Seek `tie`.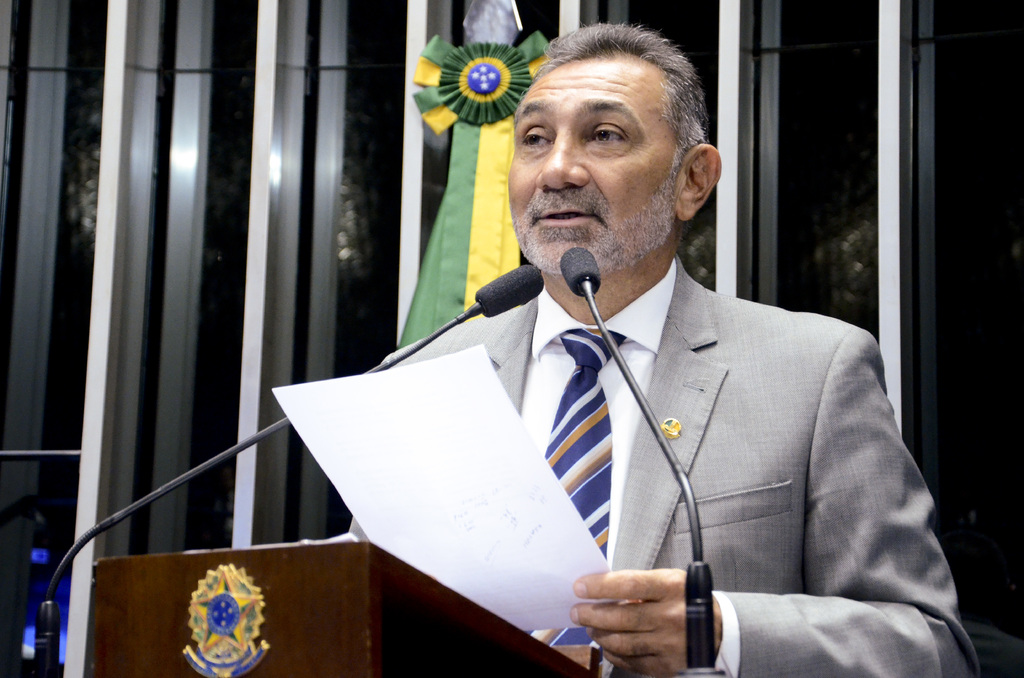
BBox(517, 319, 617, 676).
